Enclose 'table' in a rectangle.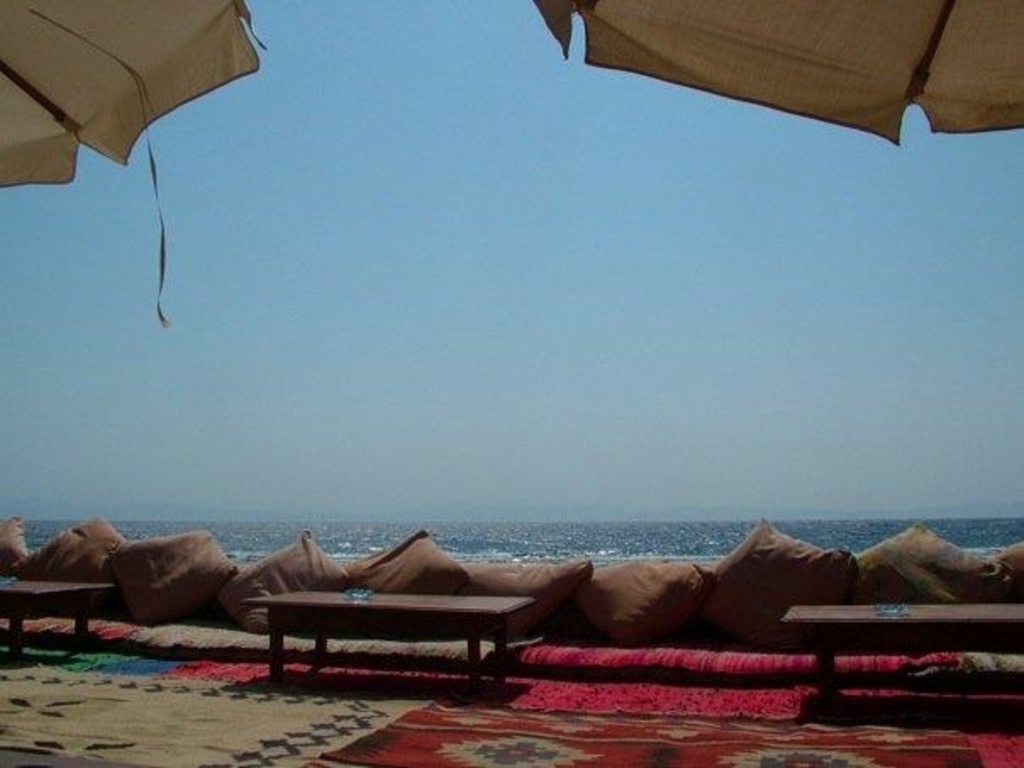
<box>0,578,114,658</box>.
